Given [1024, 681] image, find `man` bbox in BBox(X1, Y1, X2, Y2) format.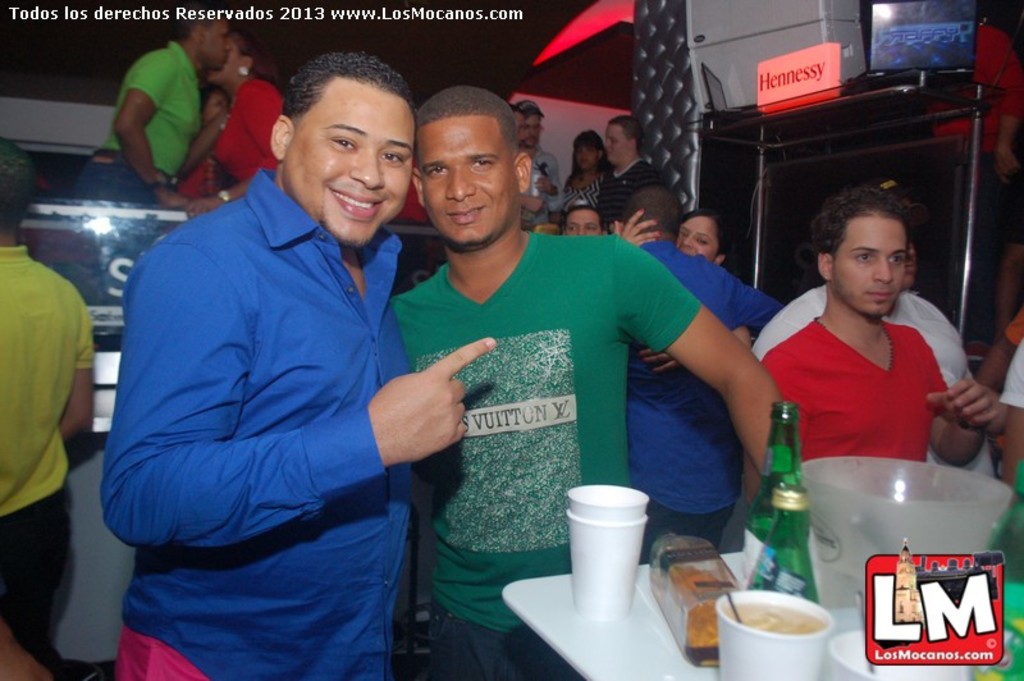
BBox(516, 99, 562, 227).
